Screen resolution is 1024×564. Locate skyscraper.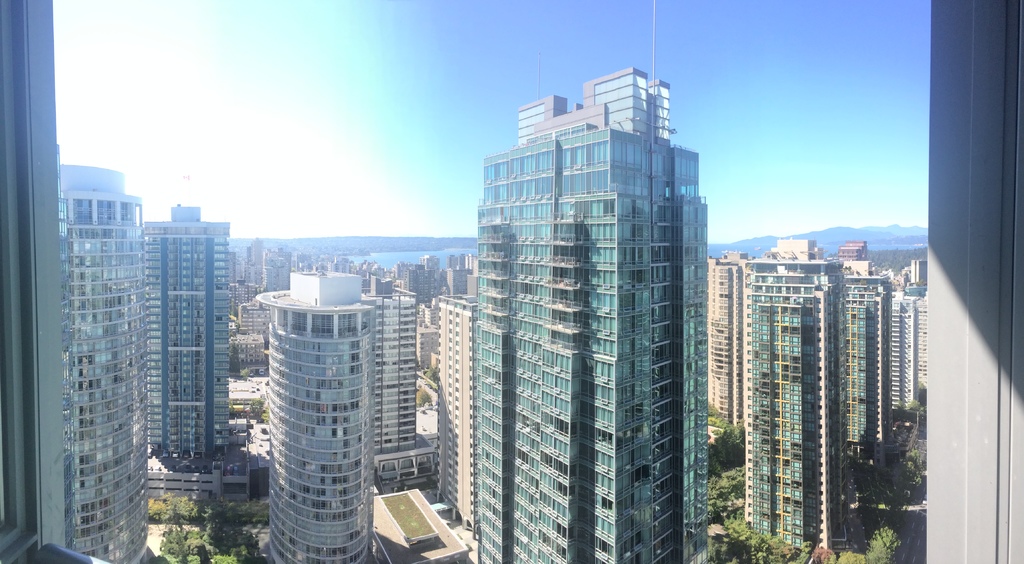
region(740, 243, 853, 563).
